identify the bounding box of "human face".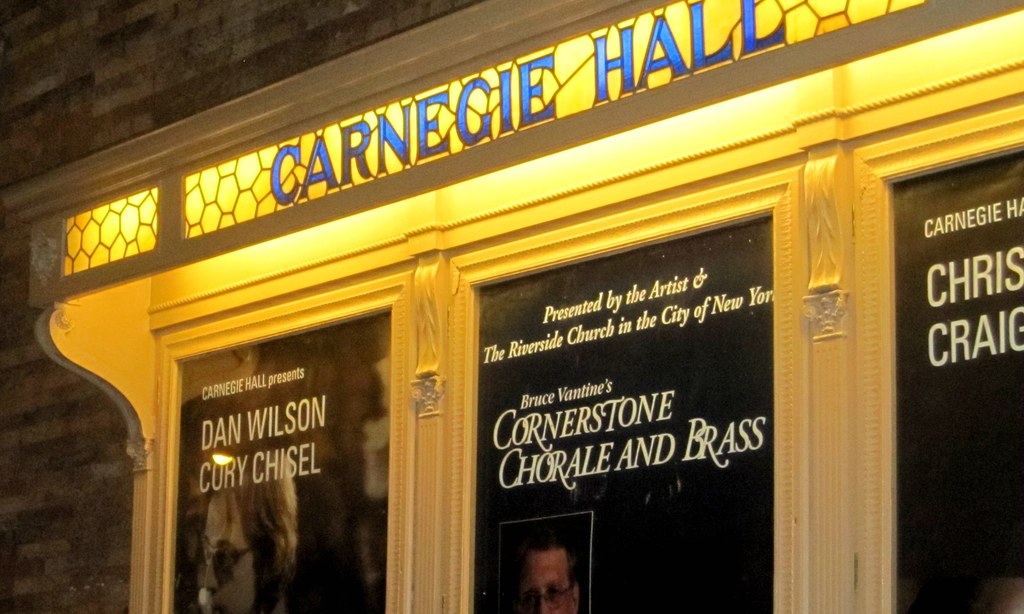
{"left": 519, "top": 549, "right": 577, "bottom": 613}.
